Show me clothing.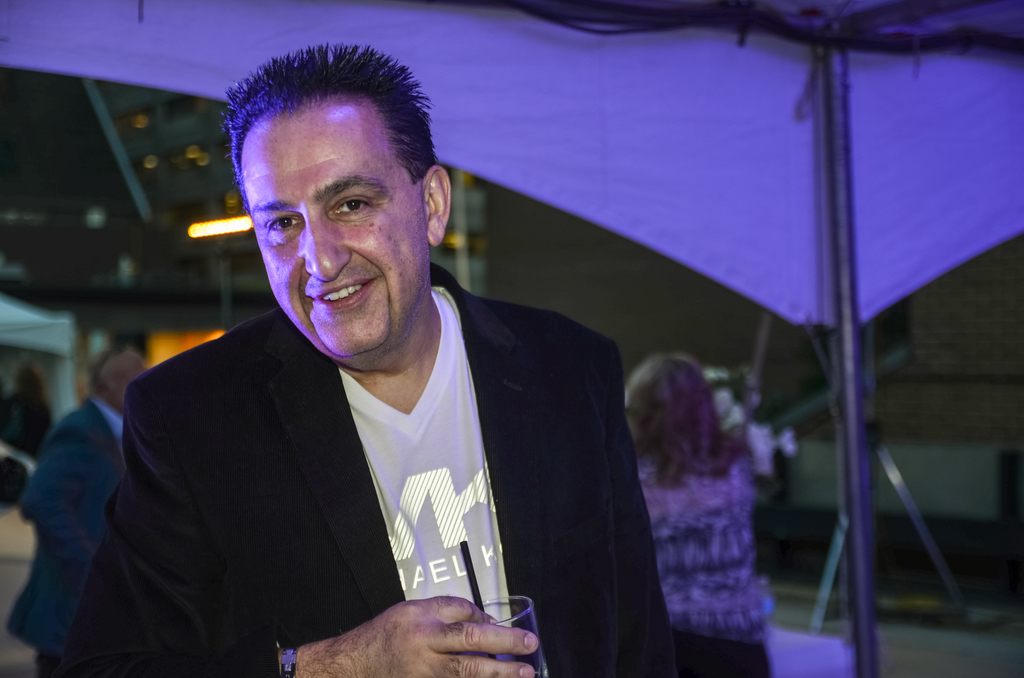
clothing is here: rect(620, 418, 777, 675).
